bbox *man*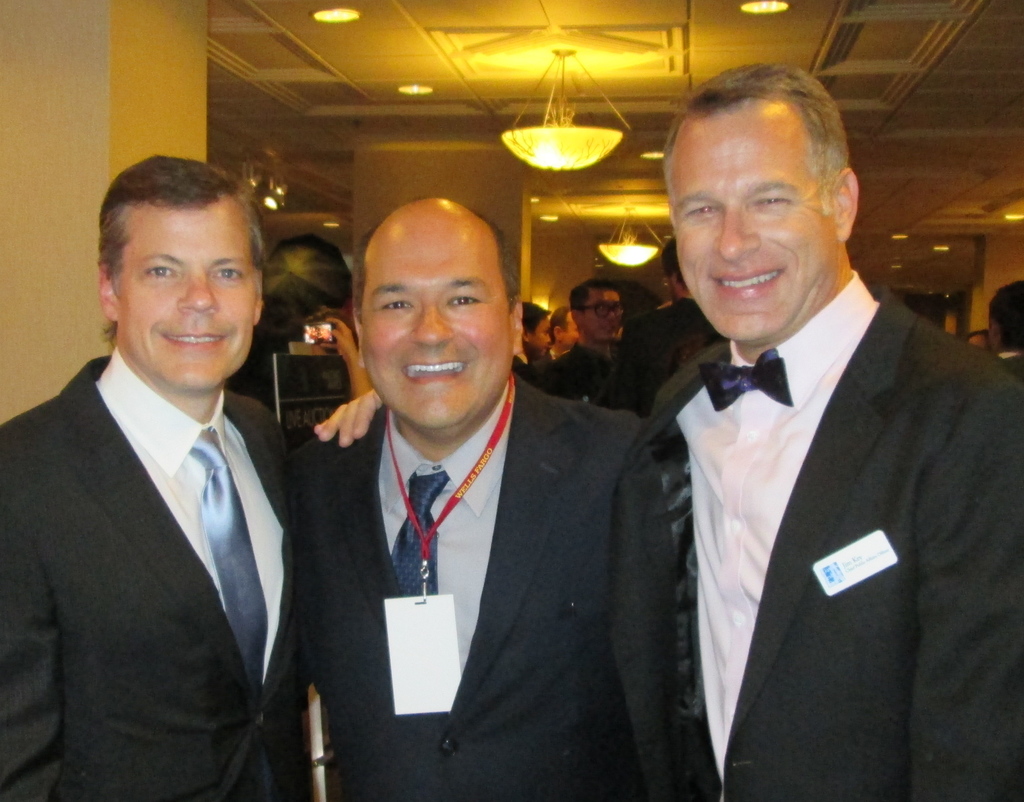
box=[539, 307, 576, 363]
